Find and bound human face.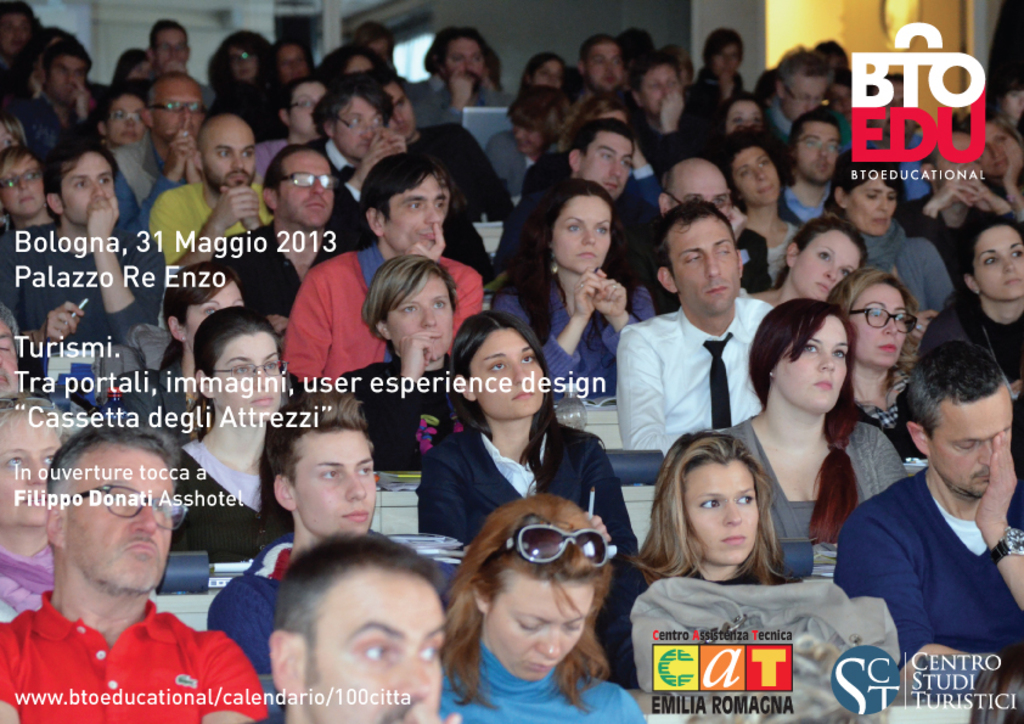
Bound: l=64, t=153, r=117, b=228.
